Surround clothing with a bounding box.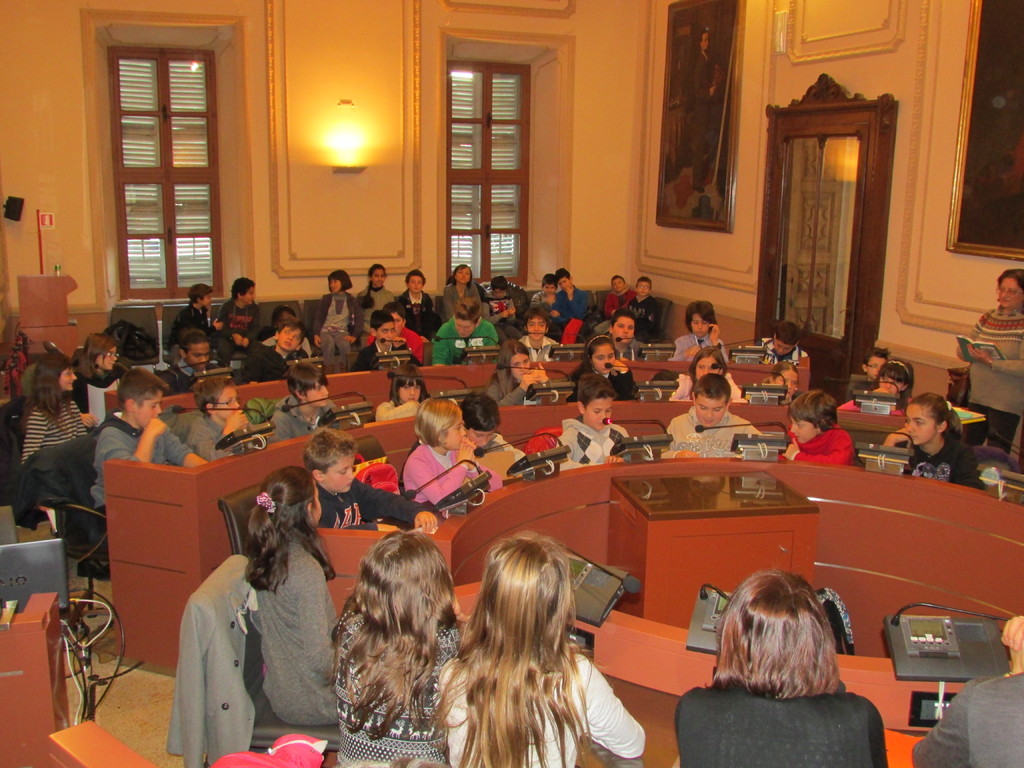
{"left": 776, "top": 417, "right": 856, "bottom": 467}.
